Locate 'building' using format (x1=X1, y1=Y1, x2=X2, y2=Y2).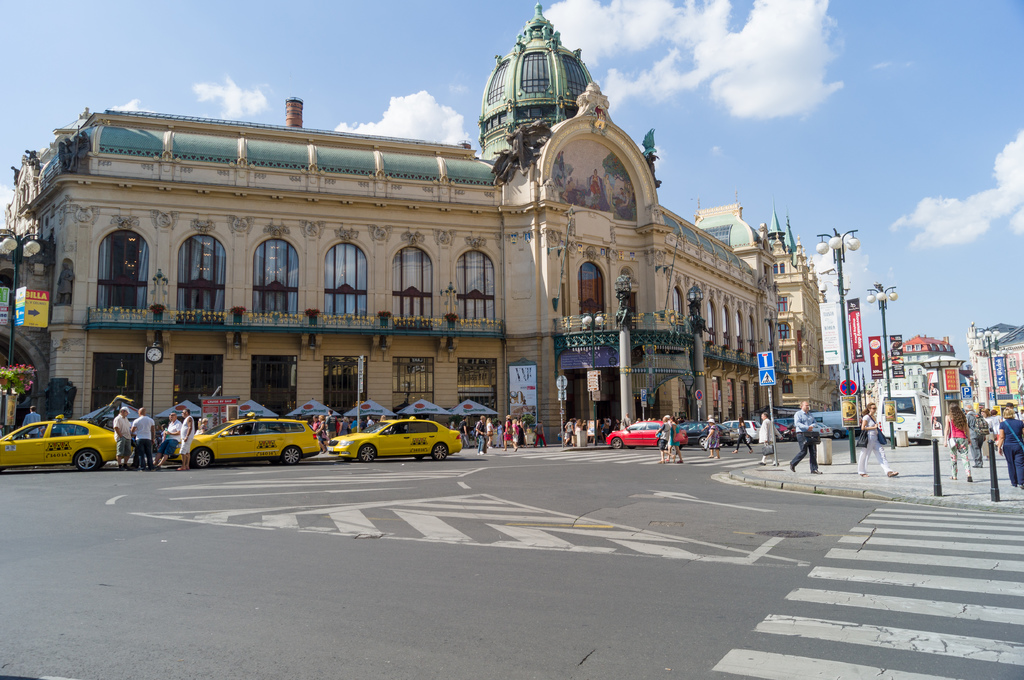
(x1=6, y1=6, x2=845, y2=441).
